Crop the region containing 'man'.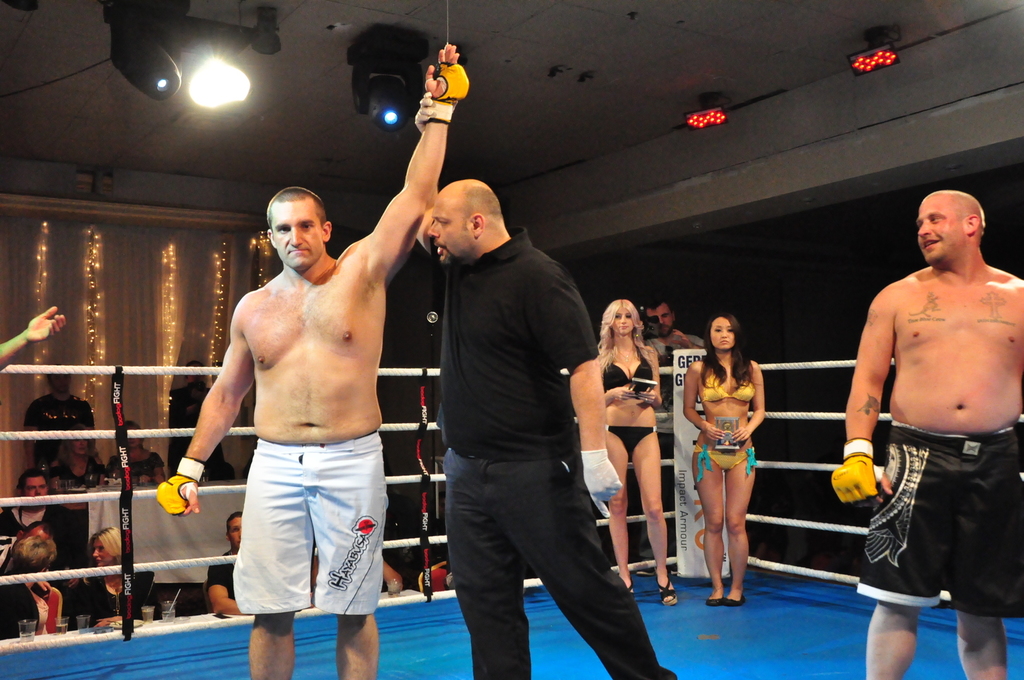
Crop region: 20,366,102,468.
